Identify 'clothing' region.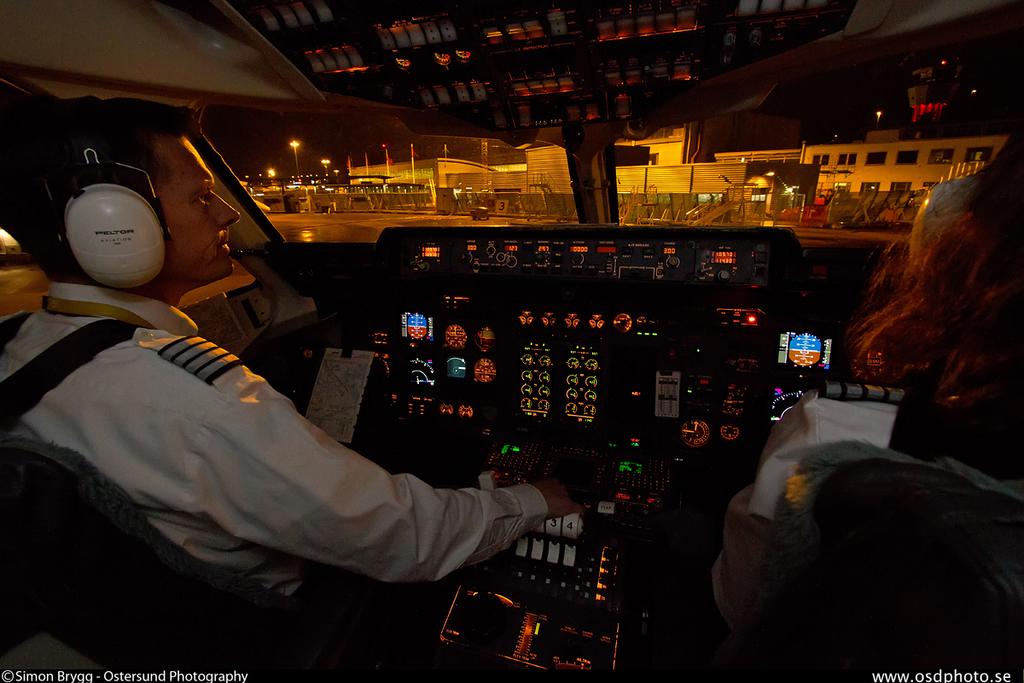
Region: <box>0,272,594,656</box>.
